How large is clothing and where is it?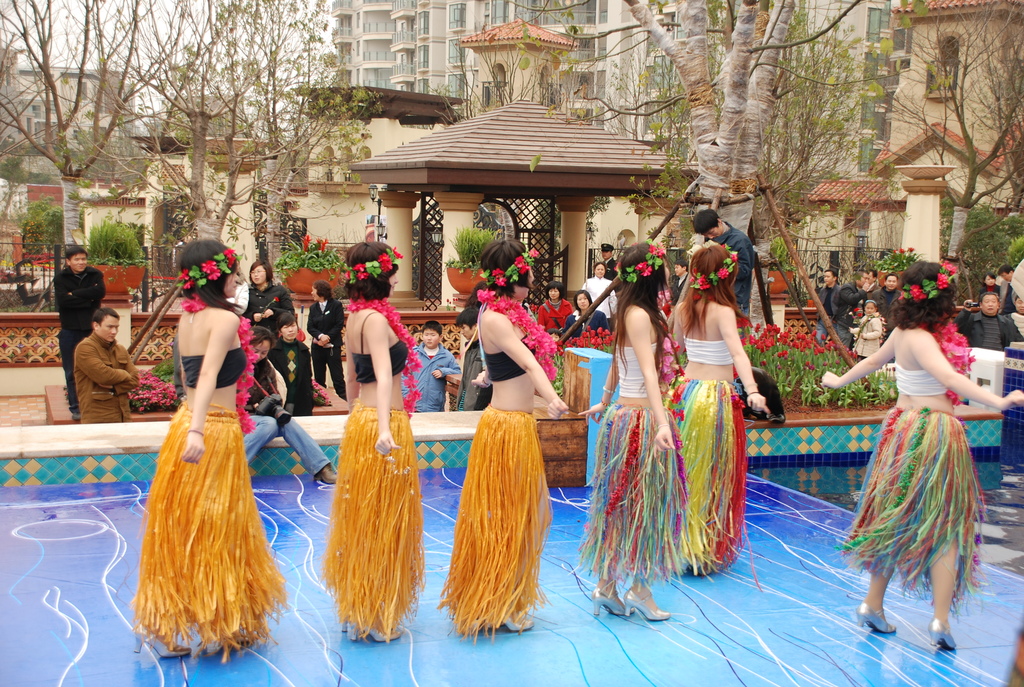
Bounding box: {"x1": 959, "y1": 303, "x2": 1021, "y2": 355}.
